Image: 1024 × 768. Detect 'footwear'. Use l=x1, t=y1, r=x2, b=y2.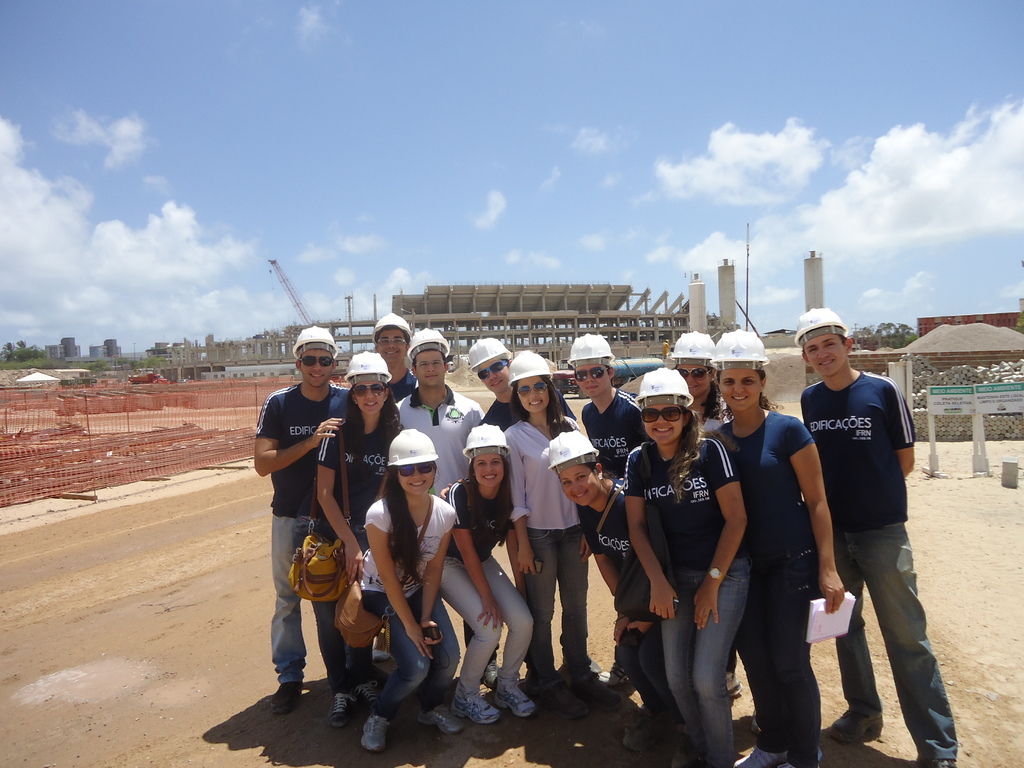
l=668, t=735, r=704, b=767.
